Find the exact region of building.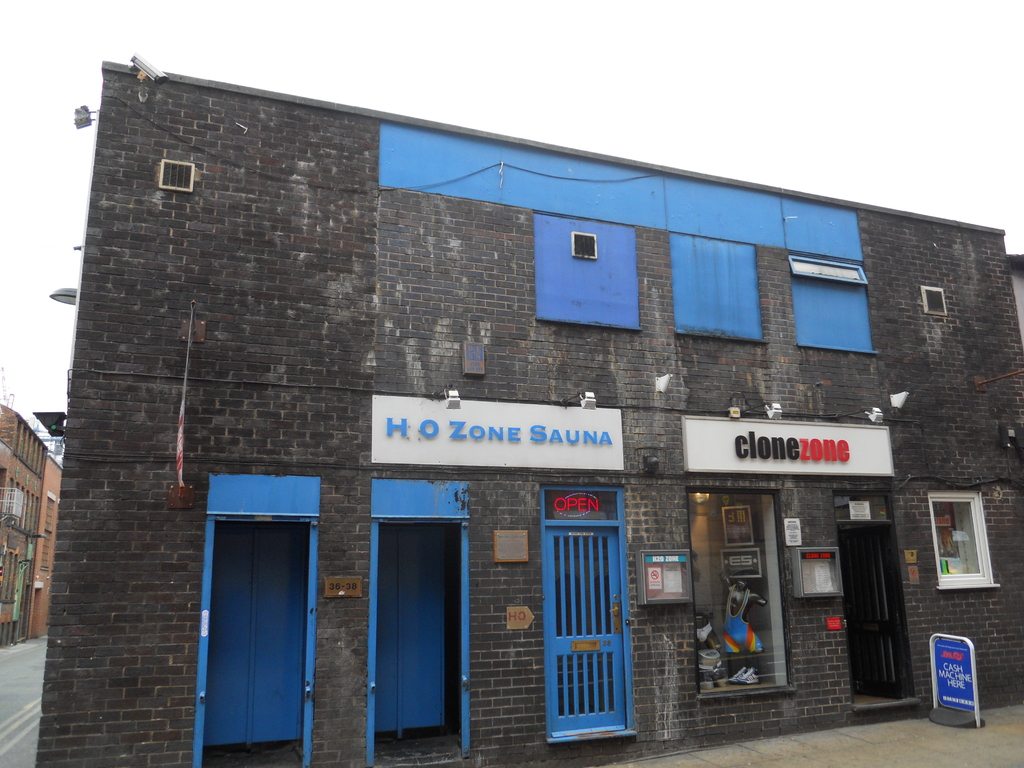
Exact region: (x1=0, y1=406, x2=50, y2=646).
